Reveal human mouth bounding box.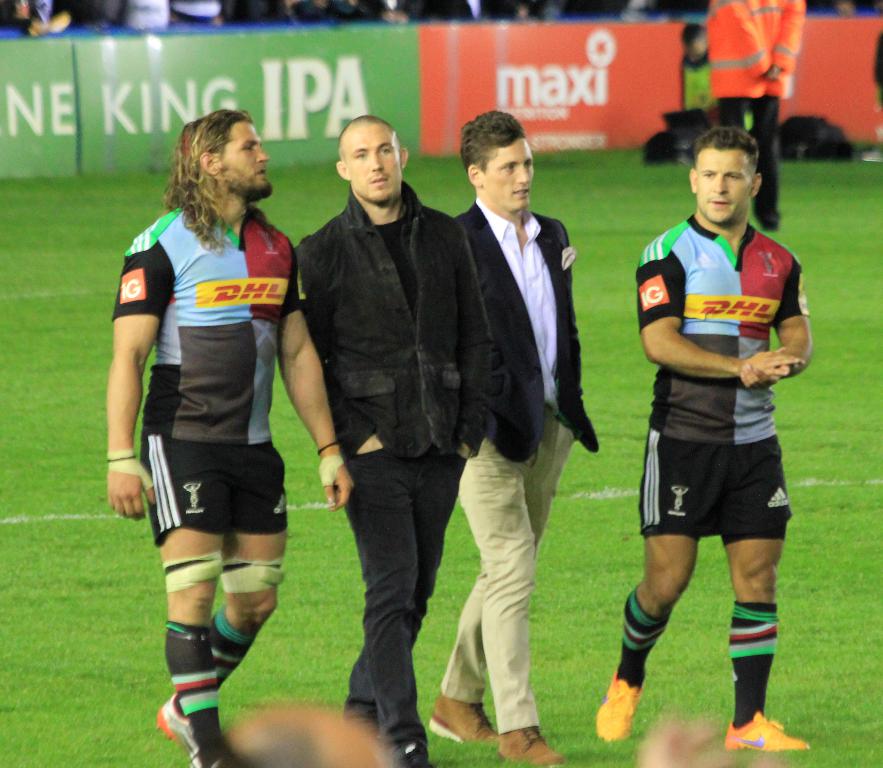
Revealed: bbox(369, 173, 389, 184).
